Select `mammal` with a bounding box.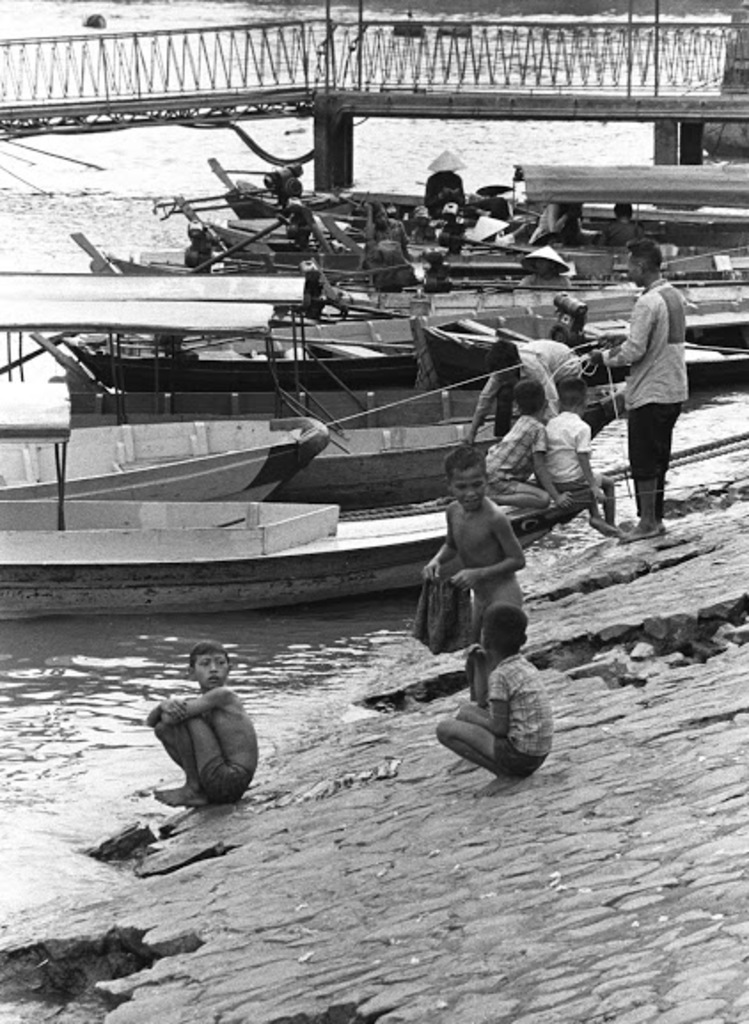
[left=541, top=371, right=623, bottom=538].
